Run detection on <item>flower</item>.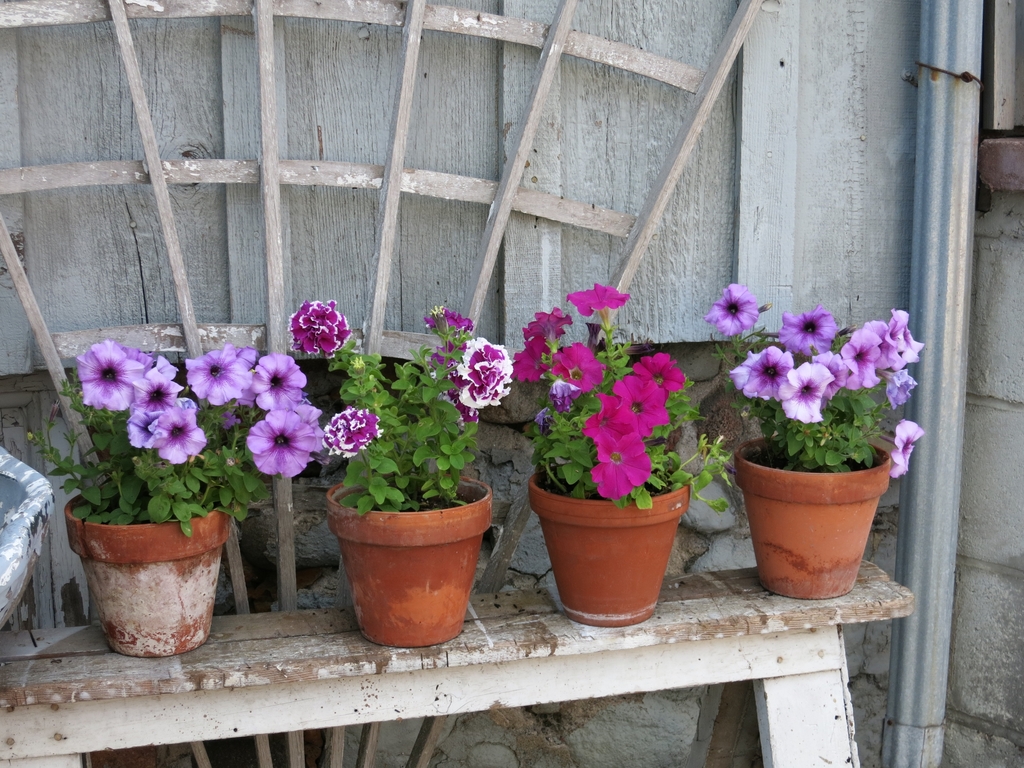
Result: left=624, top=373, right=670, bottom=439.
